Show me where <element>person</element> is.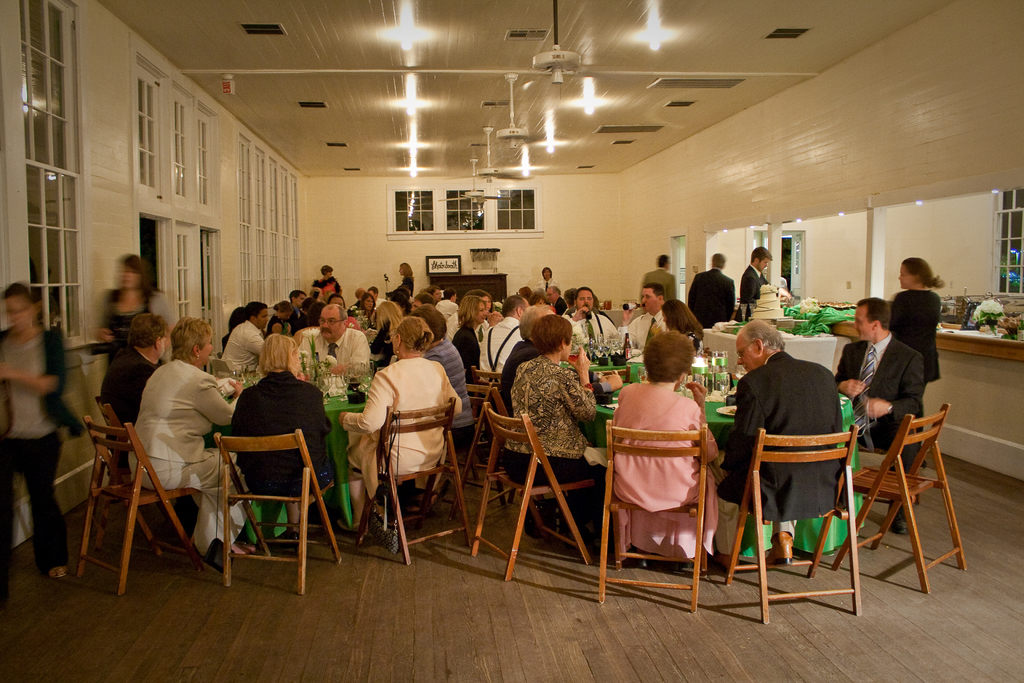
<element>person</element> is at [left=327, top=291, right=361, bottom=332].
